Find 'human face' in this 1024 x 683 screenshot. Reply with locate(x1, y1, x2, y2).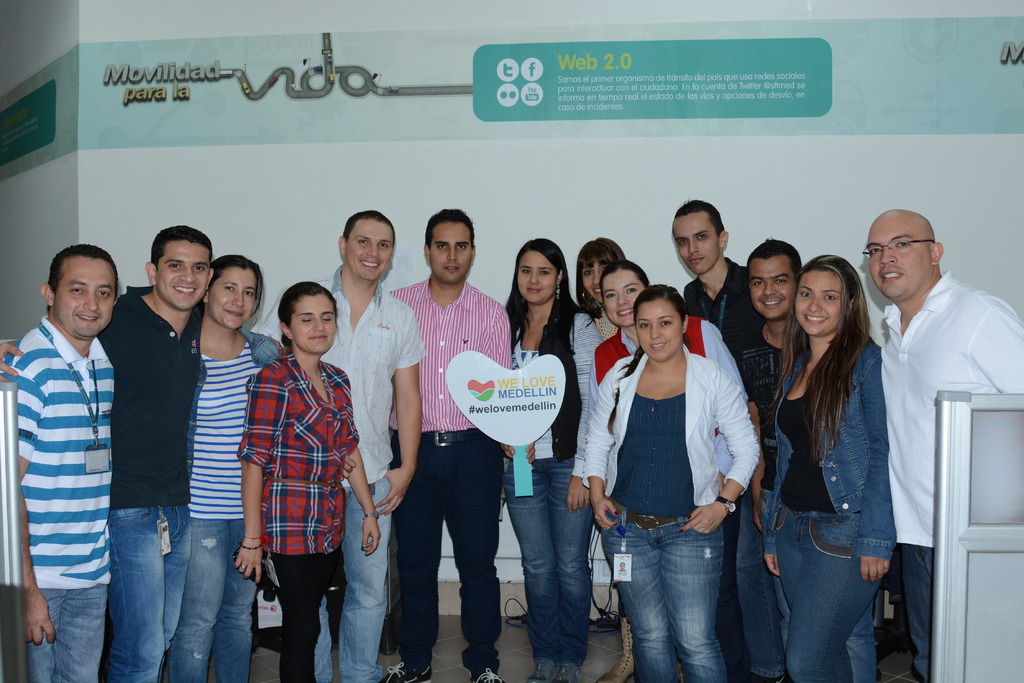
locate(584, 255, 613, 301).
